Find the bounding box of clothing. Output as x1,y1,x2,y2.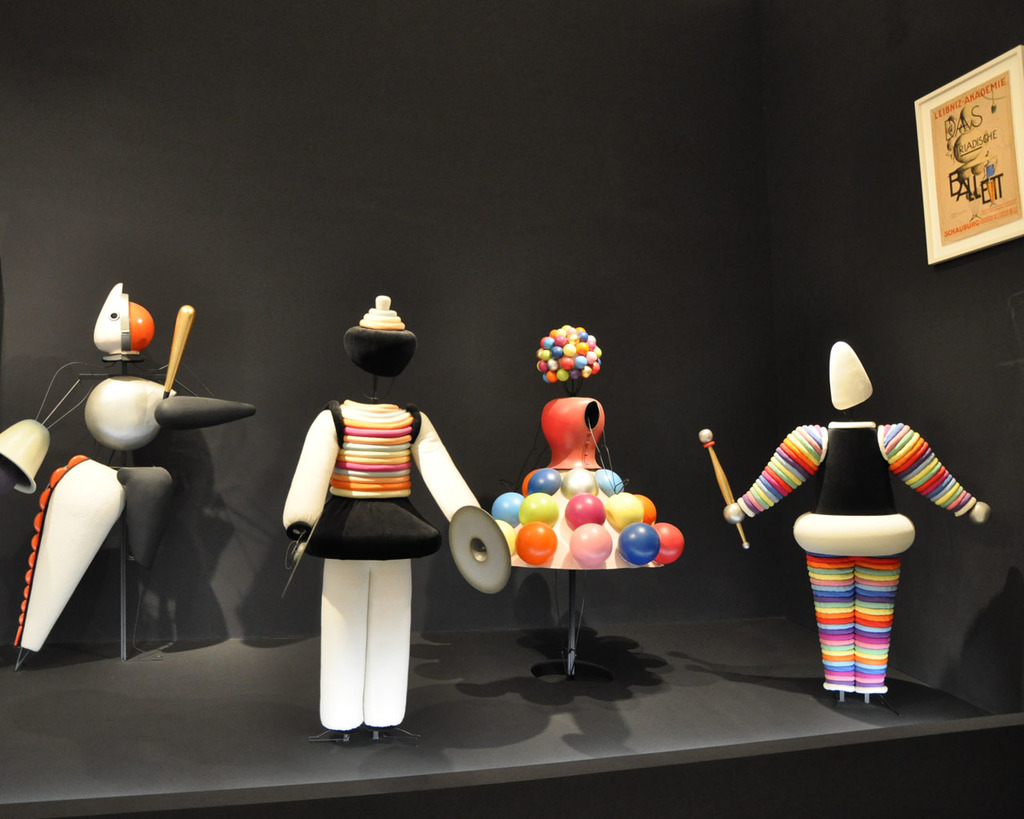
302,400,448,560.
